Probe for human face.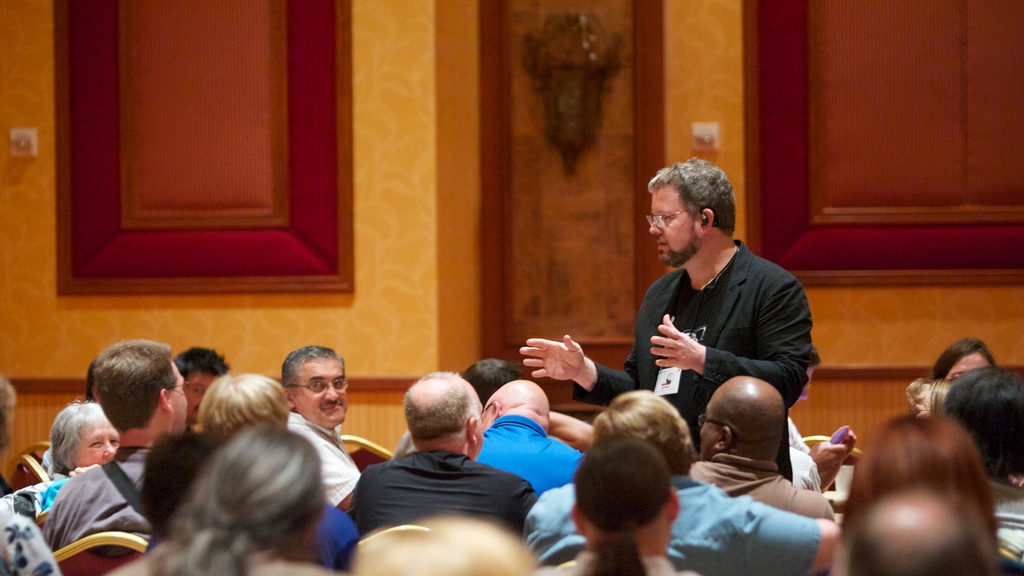
Probe result: <box>182,372,218,428</box>.
